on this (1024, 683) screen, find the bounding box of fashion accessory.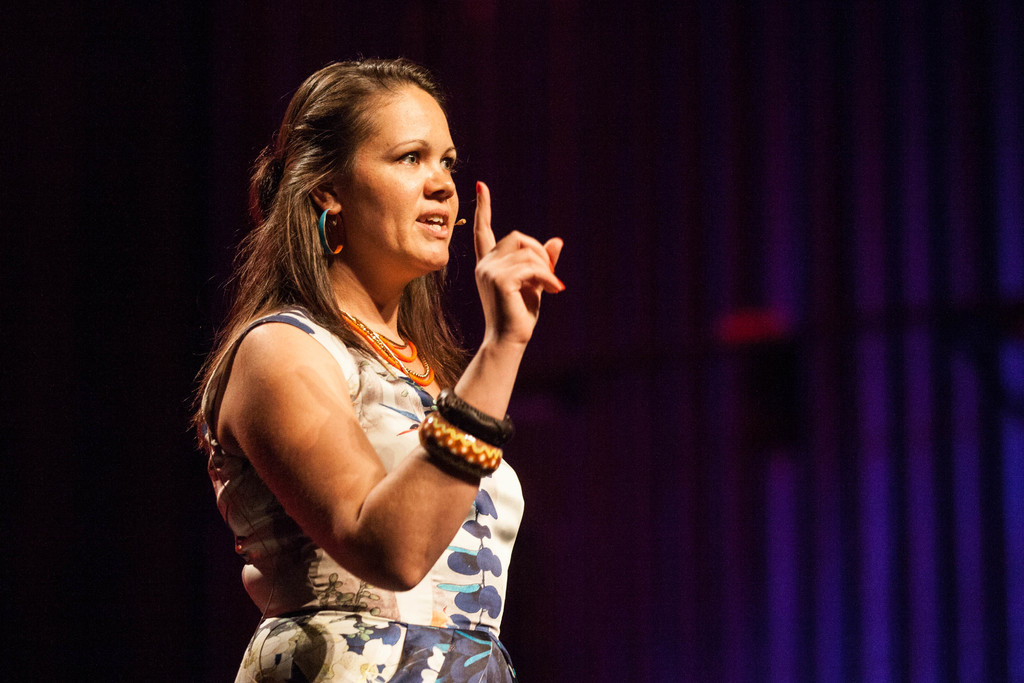
Bounding box: {"left": 434, "top": 385, "right": 519, "bottom": 452}.
